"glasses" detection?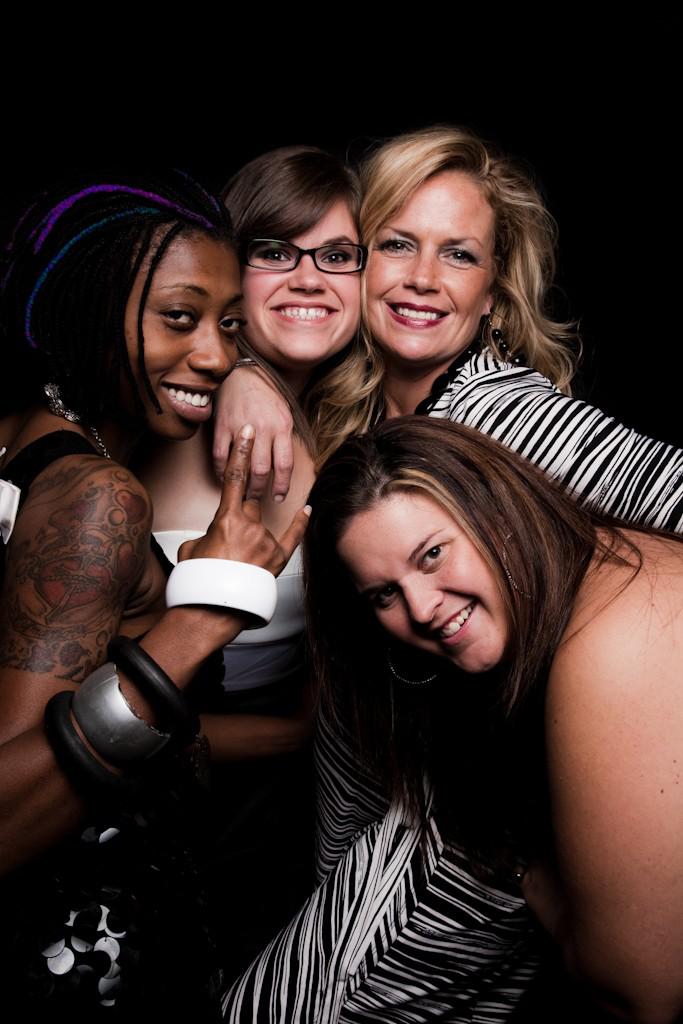
select_region(236, 233, 373, 284)
